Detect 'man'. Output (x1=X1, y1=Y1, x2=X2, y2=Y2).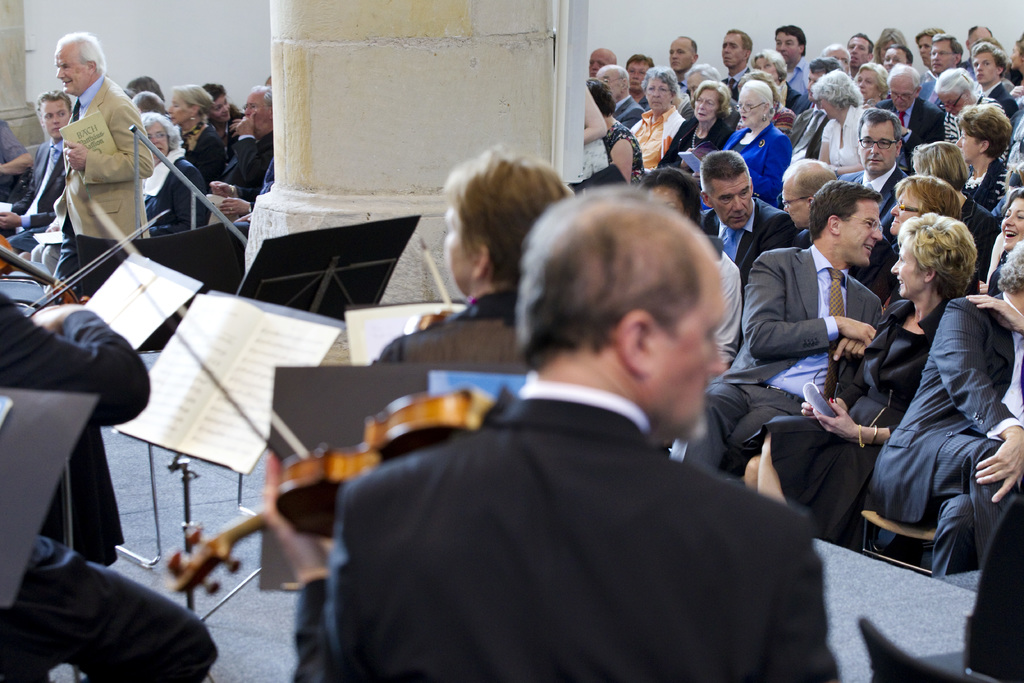
(x1=768, y1=21, x2=811, y2=94).
